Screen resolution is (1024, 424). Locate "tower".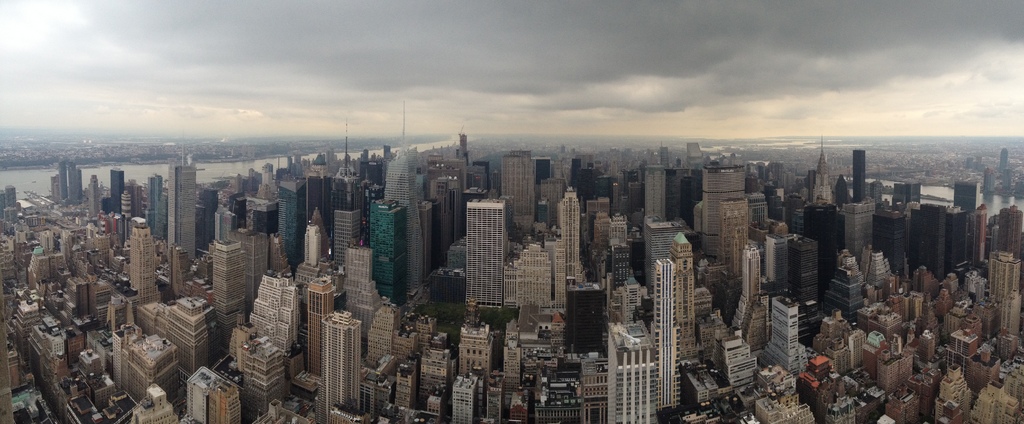
{"left": 758, "top": 297, "right": 817, "bottom": 380}.
